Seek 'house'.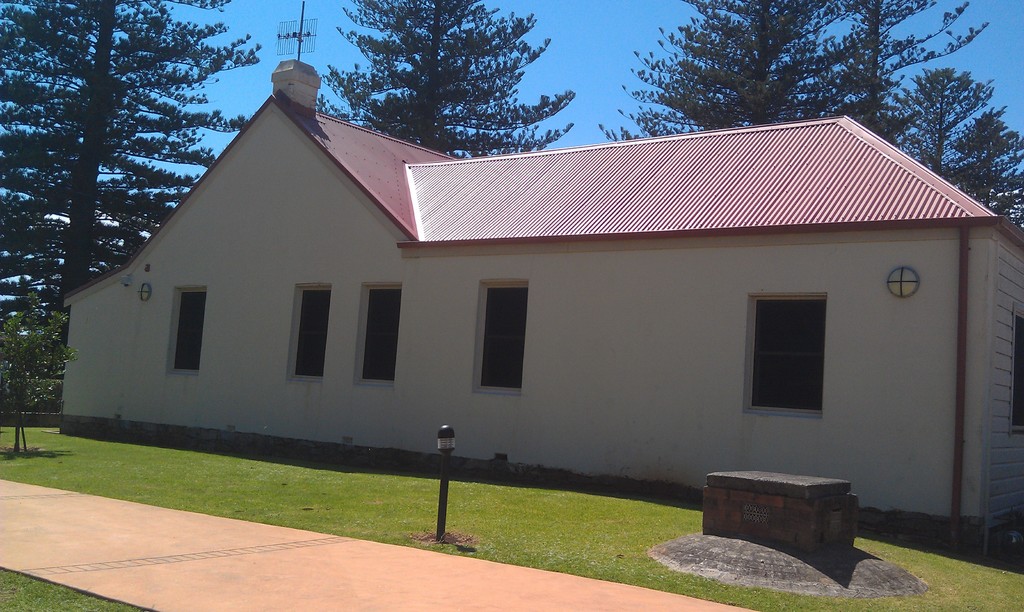
{"x1": 99, "y1": 73, "x2": 961, "y2": 517}.
